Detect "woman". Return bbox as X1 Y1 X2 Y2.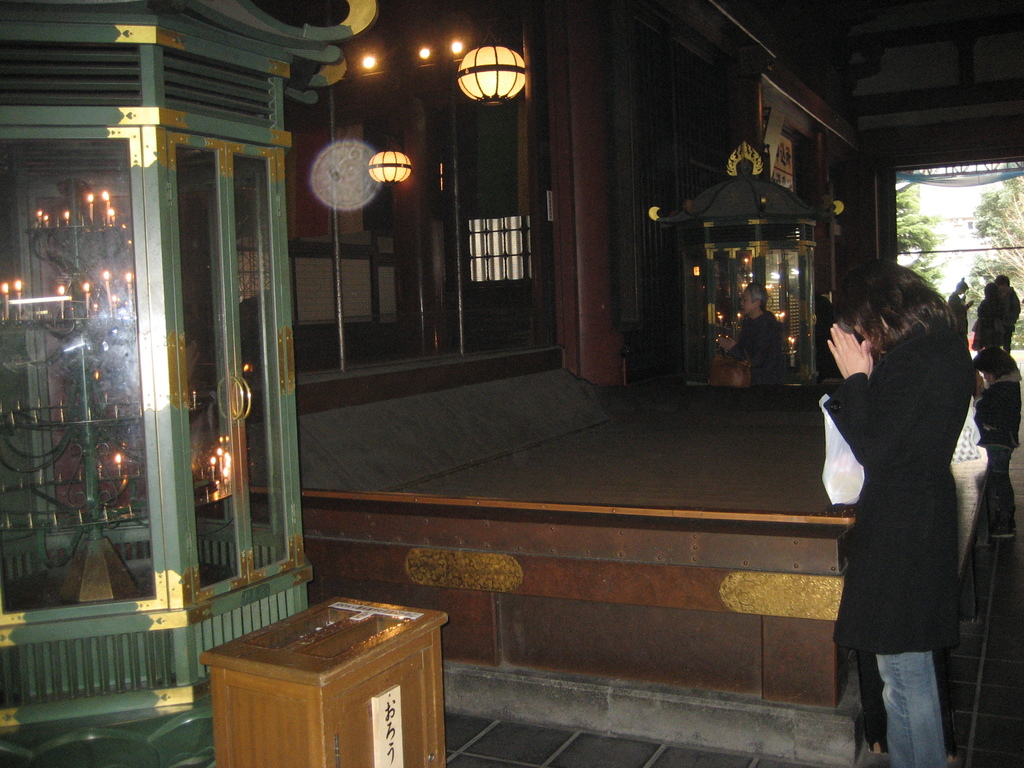
947 278 973 340.
